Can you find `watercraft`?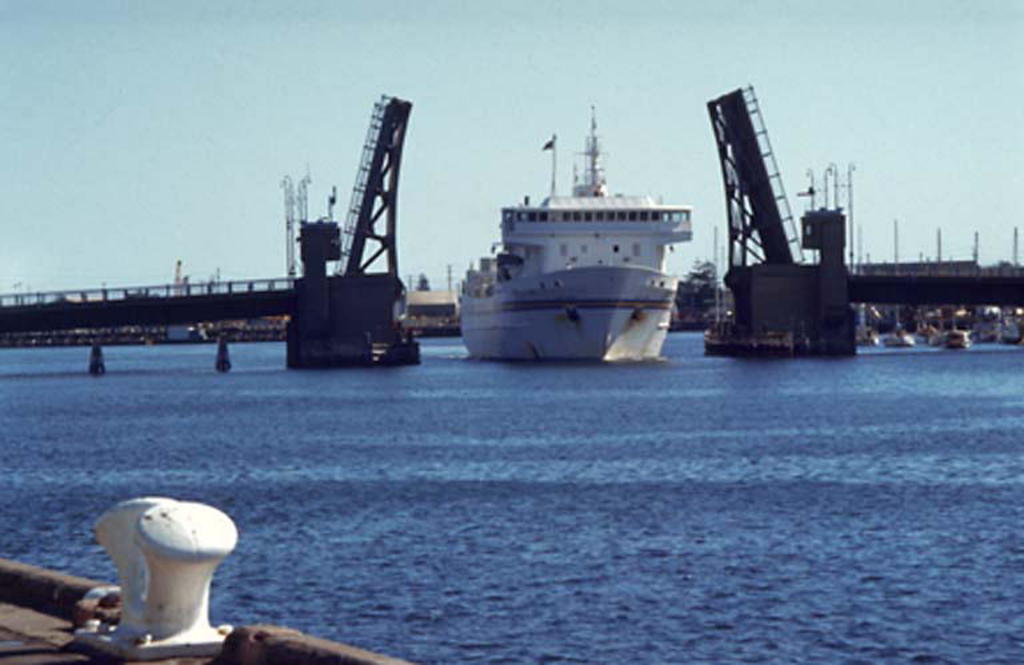
Yes, bounding box: select_region(1003, 316, 1023, 342).
